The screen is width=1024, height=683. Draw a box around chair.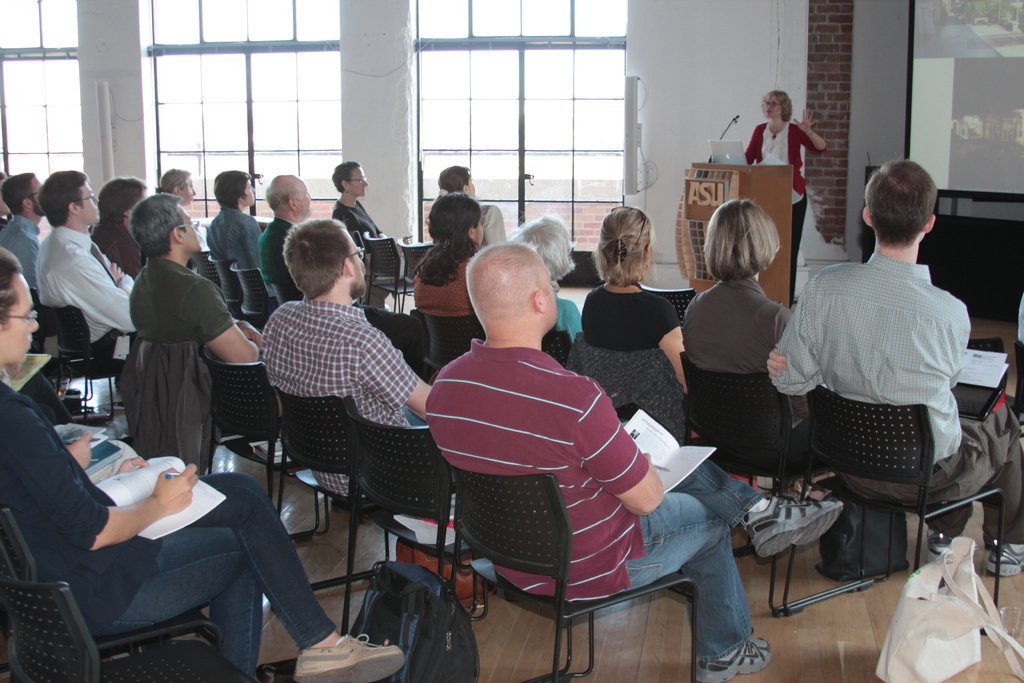
[0, 556, 264, 682].
